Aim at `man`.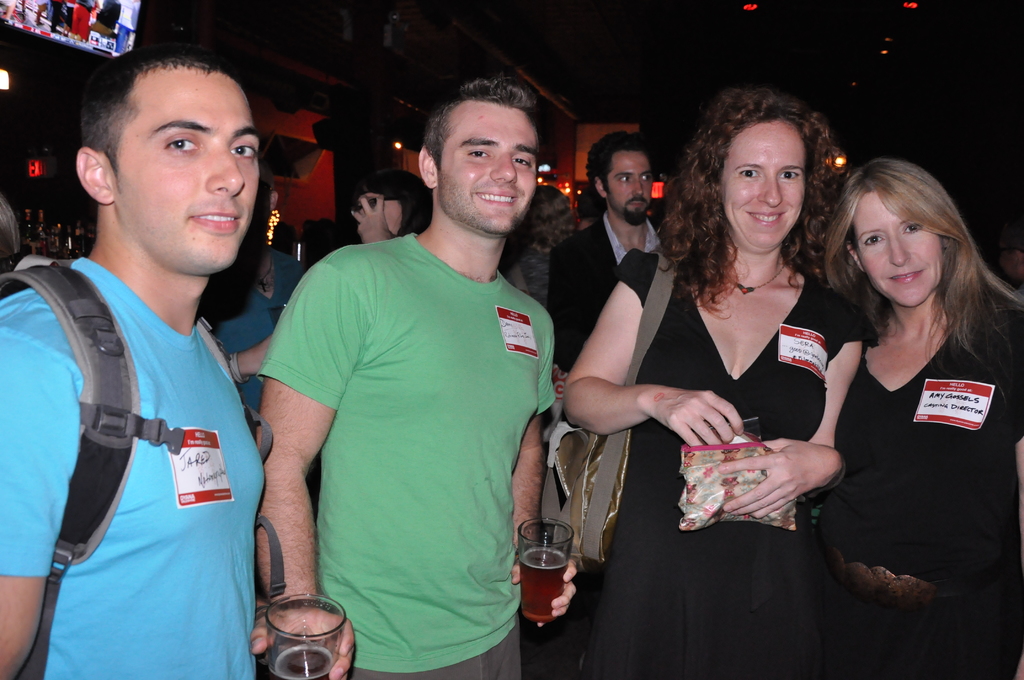
Aimed at <box>550,127,662,378</box>.
